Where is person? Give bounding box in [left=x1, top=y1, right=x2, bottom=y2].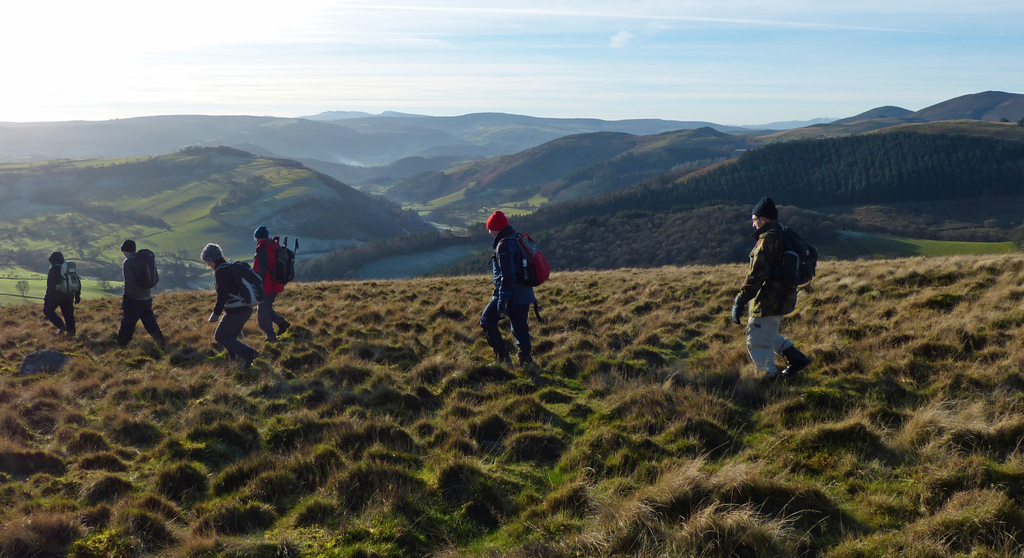
[left=200, top=242, right=264, bottom=371].
